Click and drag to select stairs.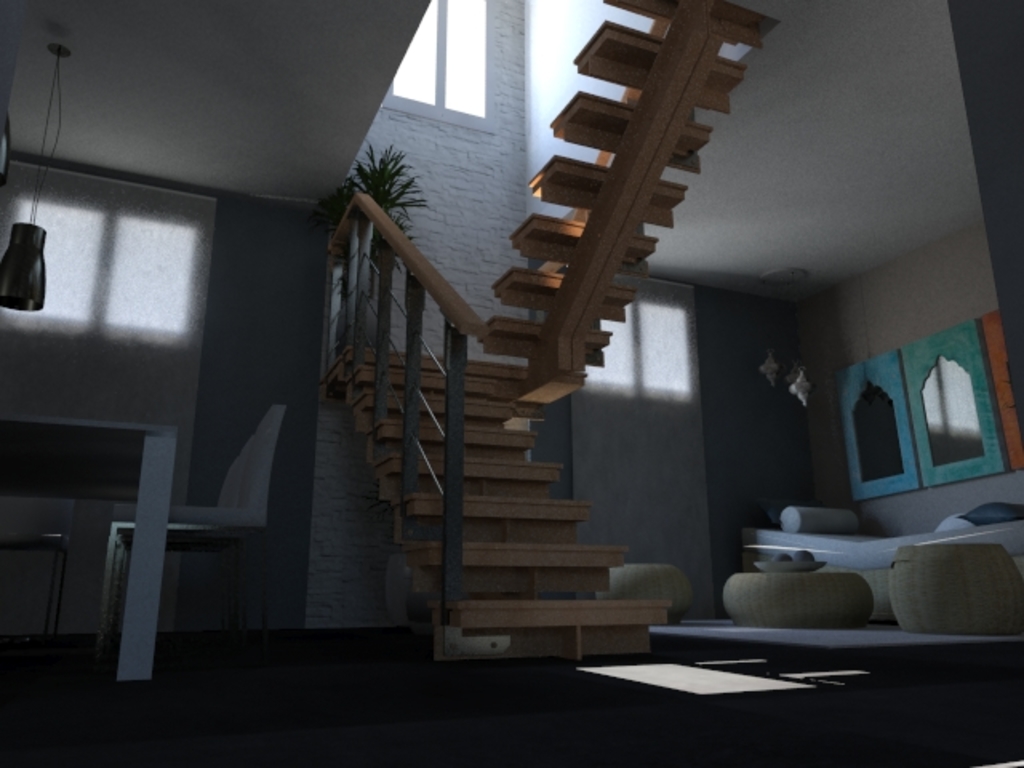
Selection: pyautogui.locateOnScreen(326, 0, 776, 656).
